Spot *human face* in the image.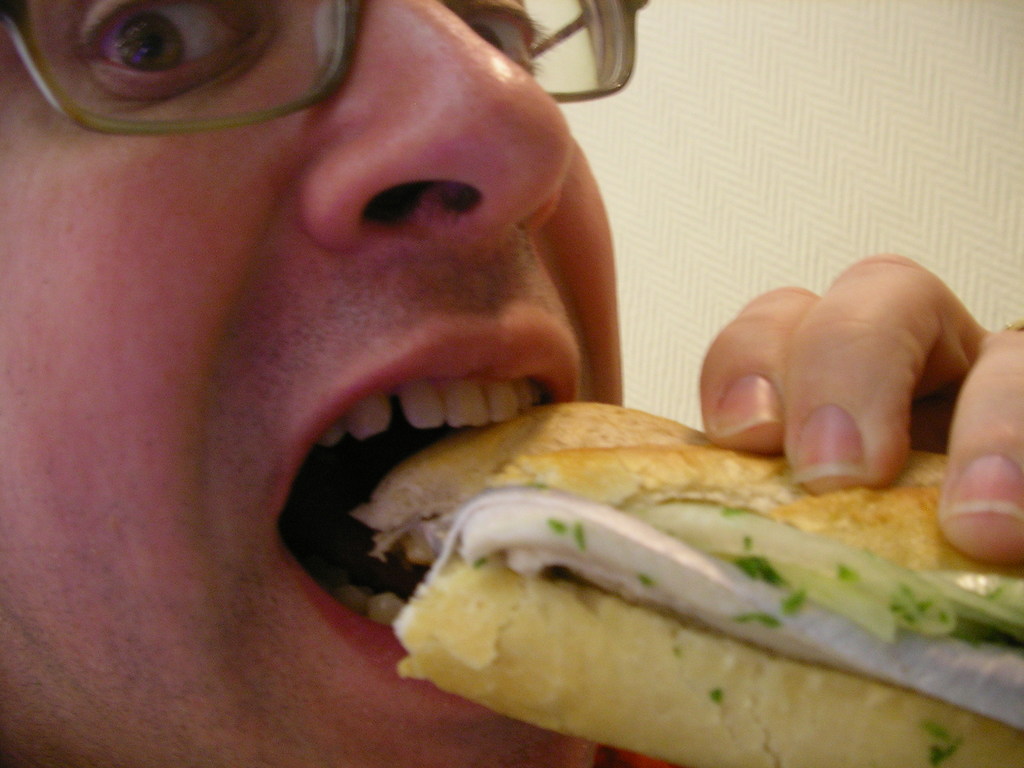
*human face* found at Rect(0, 0, 648, 767).
